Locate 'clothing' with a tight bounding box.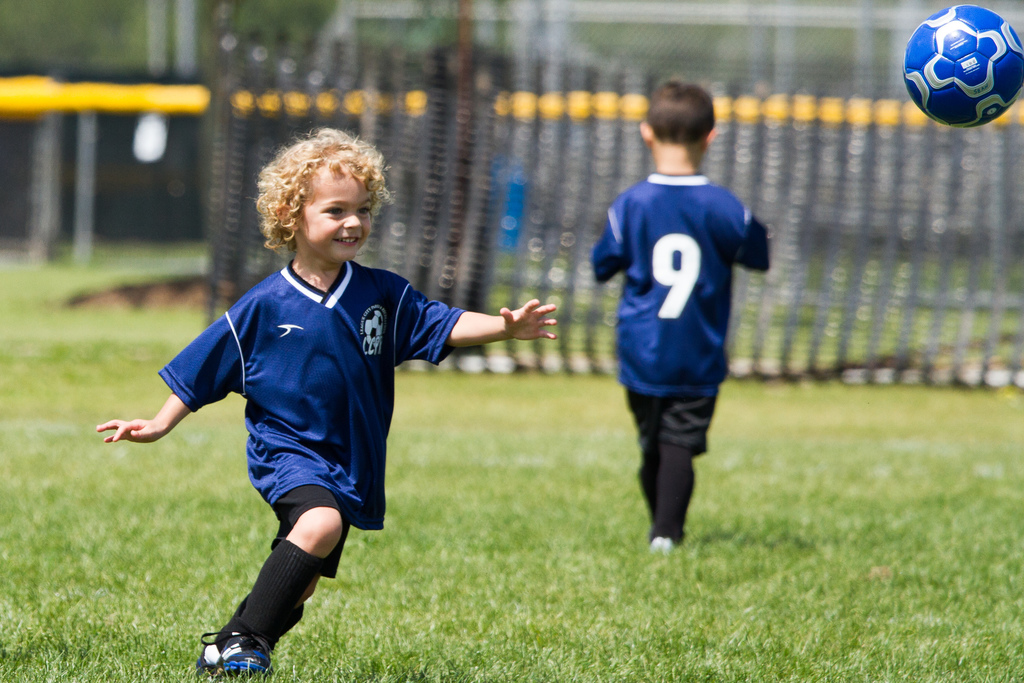
(left=597, top=138, right=764, bottom=520).
